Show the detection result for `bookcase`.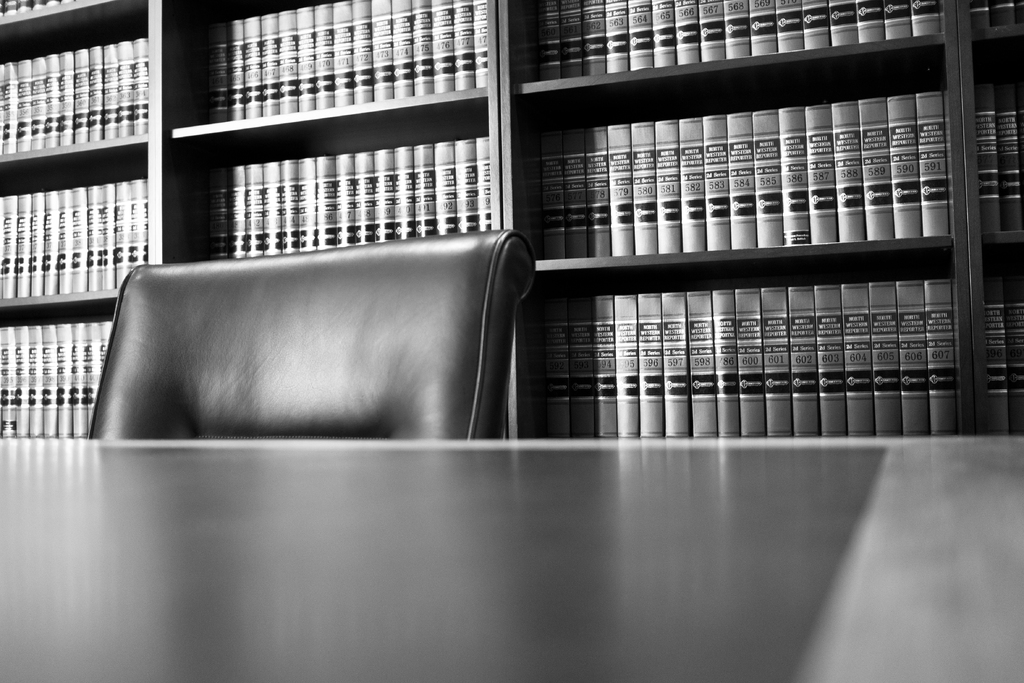
select_region(0, 0, 1023, 479).
